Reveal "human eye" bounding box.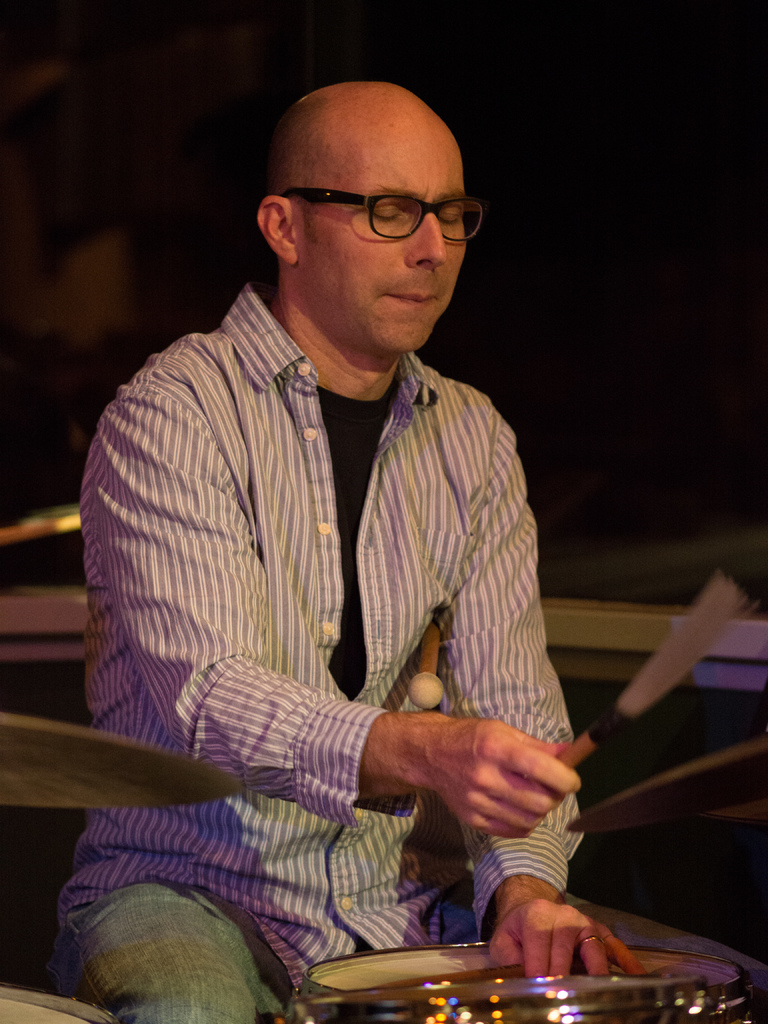
Revealed: bbox=[440, 204, 462, 226].
